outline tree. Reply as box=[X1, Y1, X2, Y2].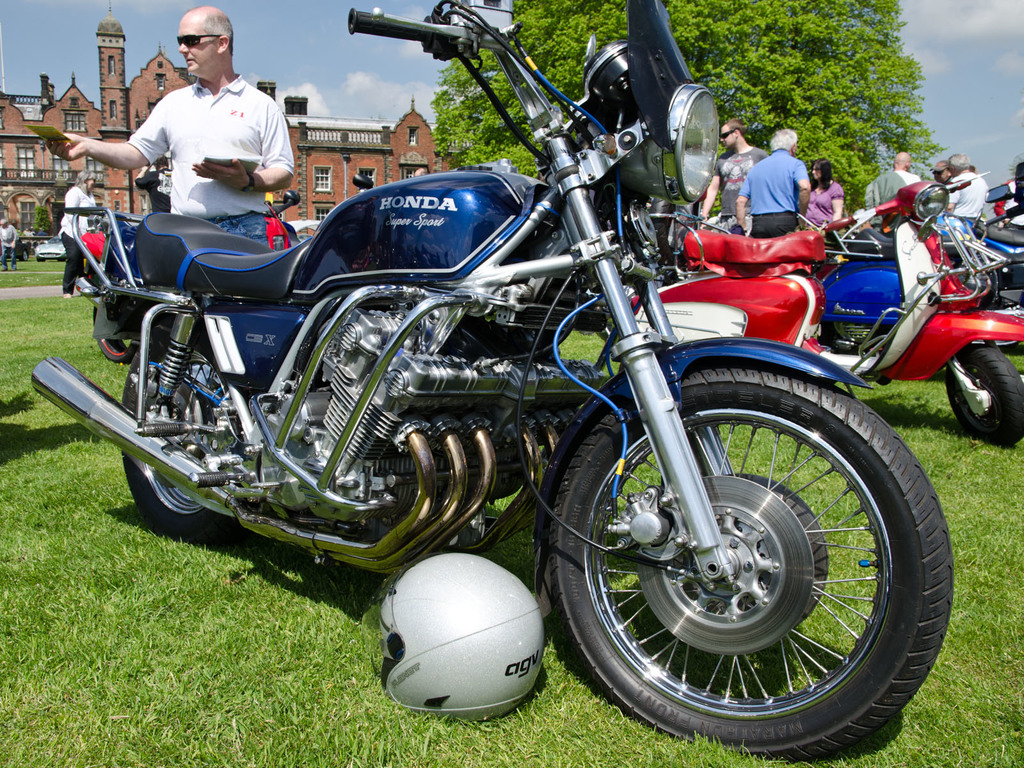
box=[26, 204, 54, 236].
